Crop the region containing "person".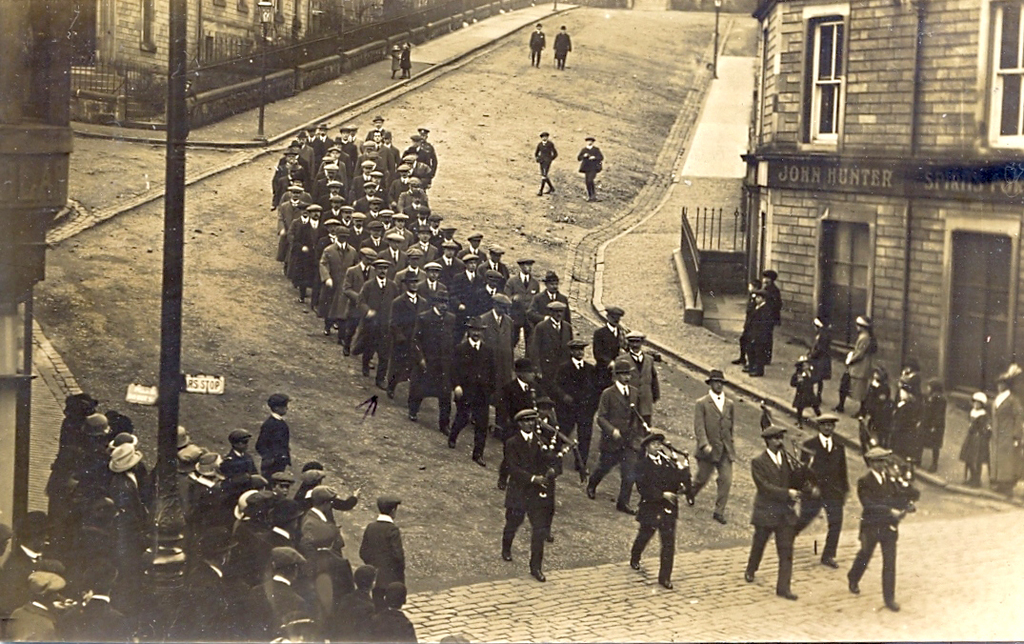
Crop region: (x1=810, y1=312, x2=832, y2=378).
